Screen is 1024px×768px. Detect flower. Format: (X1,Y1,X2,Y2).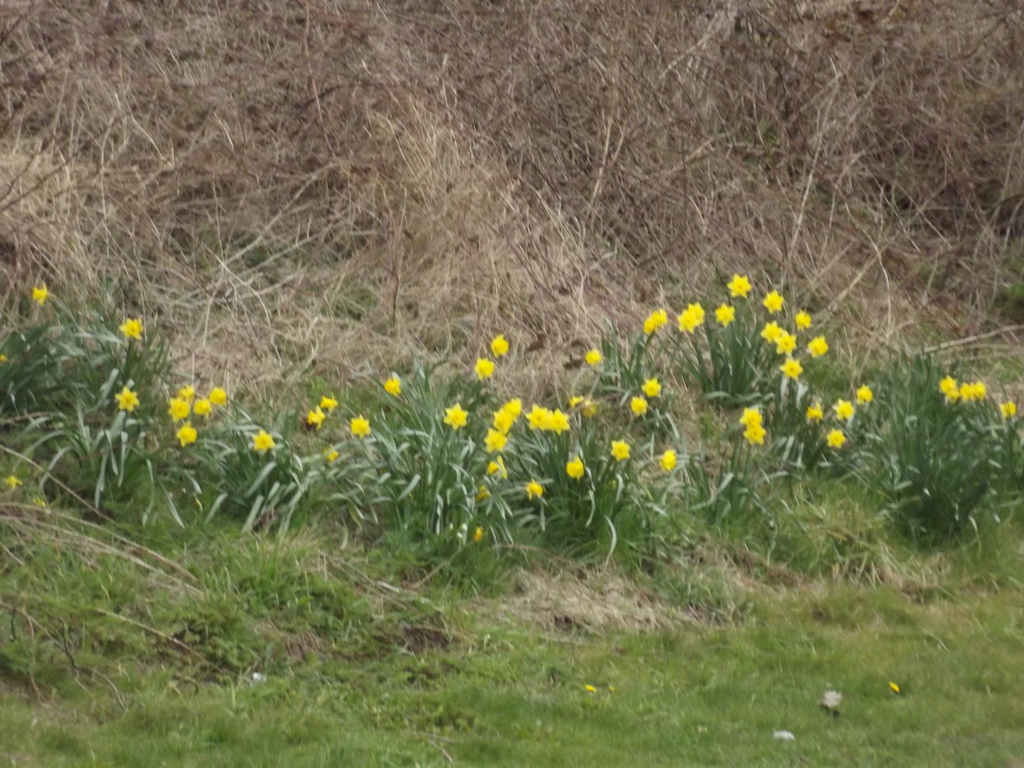
(611,436,630,461).
